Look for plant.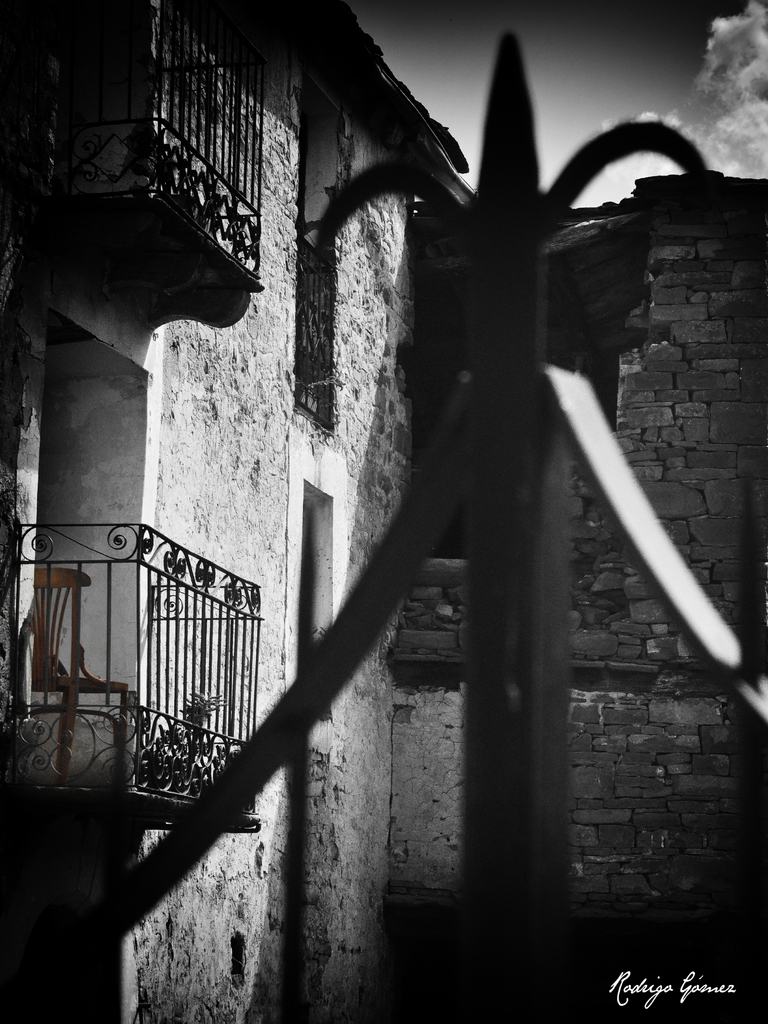
Found: bbox=[160, 696, 237, 787].
